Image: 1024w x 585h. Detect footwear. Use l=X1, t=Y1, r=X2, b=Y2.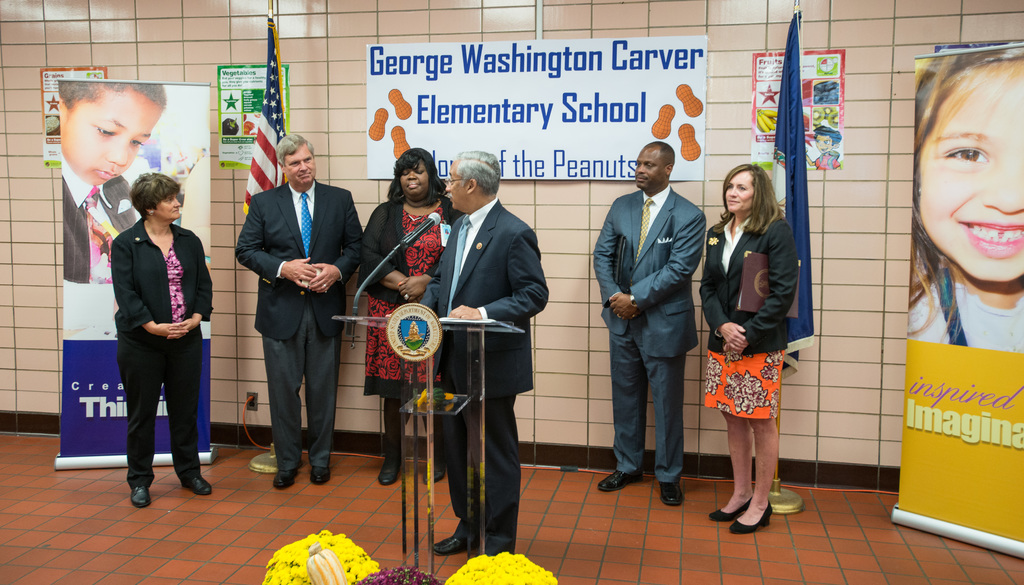
l=175, t=470, r=219, b=497.
